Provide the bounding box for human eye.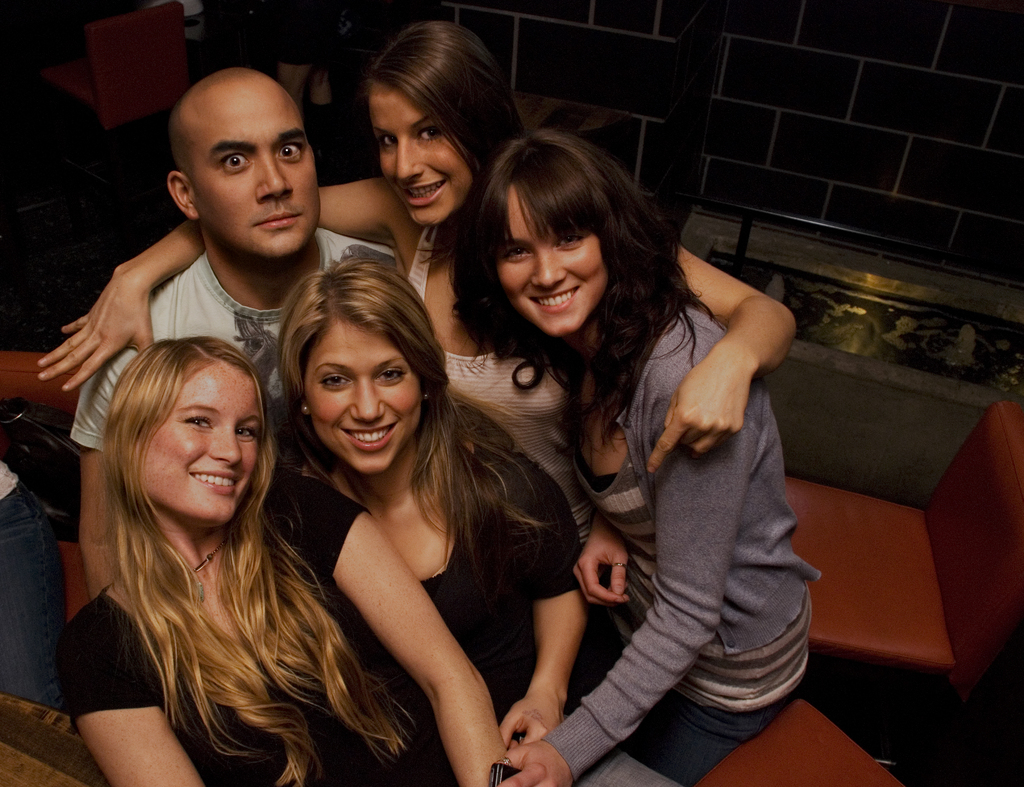
pyautogui.locateOnScreen(377, 366, 405, 385).
